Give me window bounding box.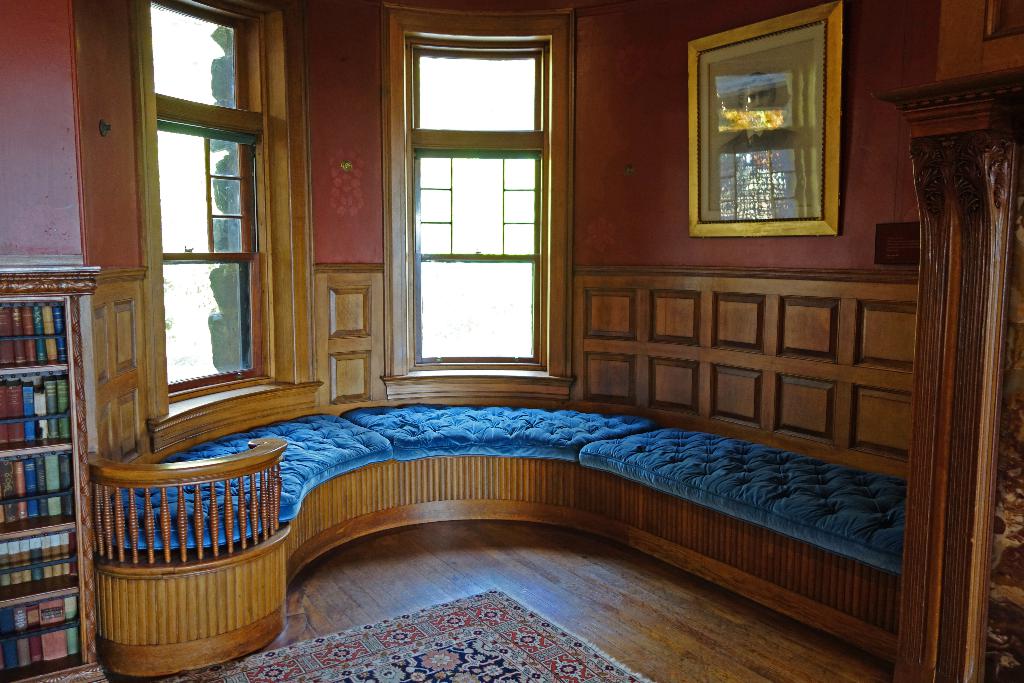
x1=149, y1=0, x2=274, y2=378.
